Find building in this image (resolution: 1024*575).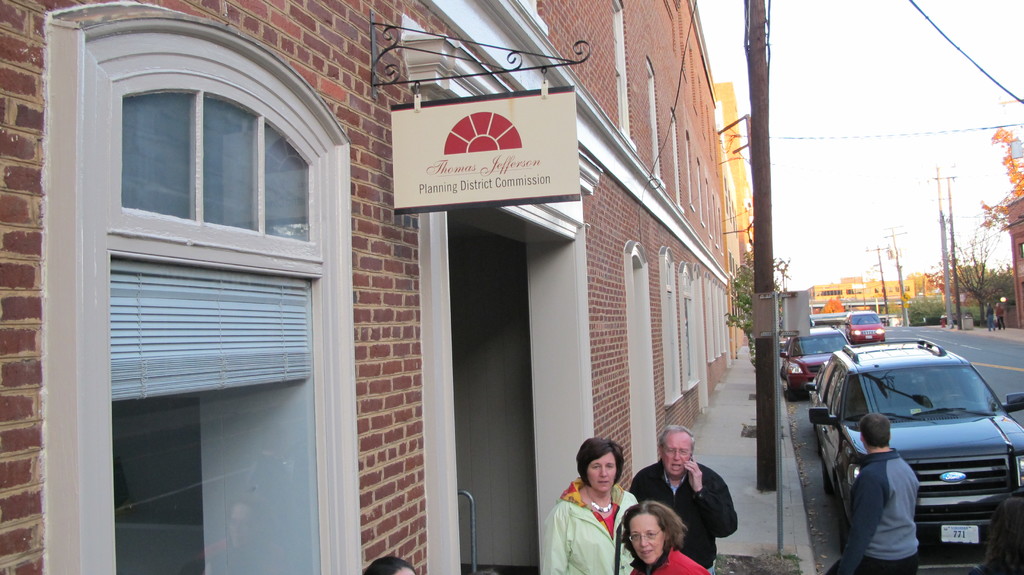
995, 125, 1023, 324.
